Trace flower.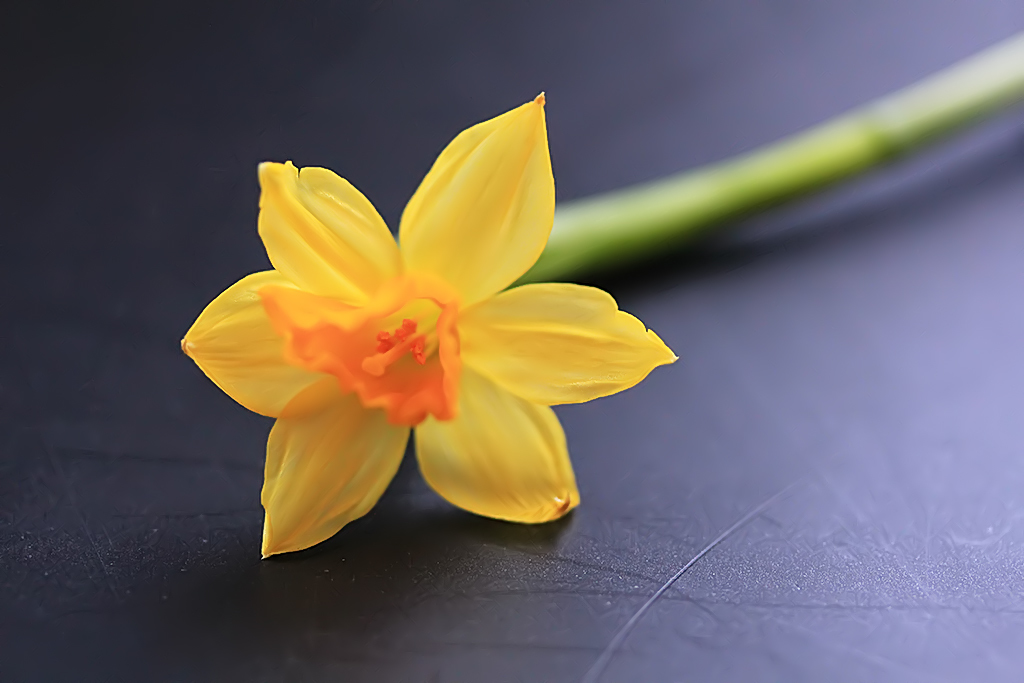
Traced to [187,111,648,552].
